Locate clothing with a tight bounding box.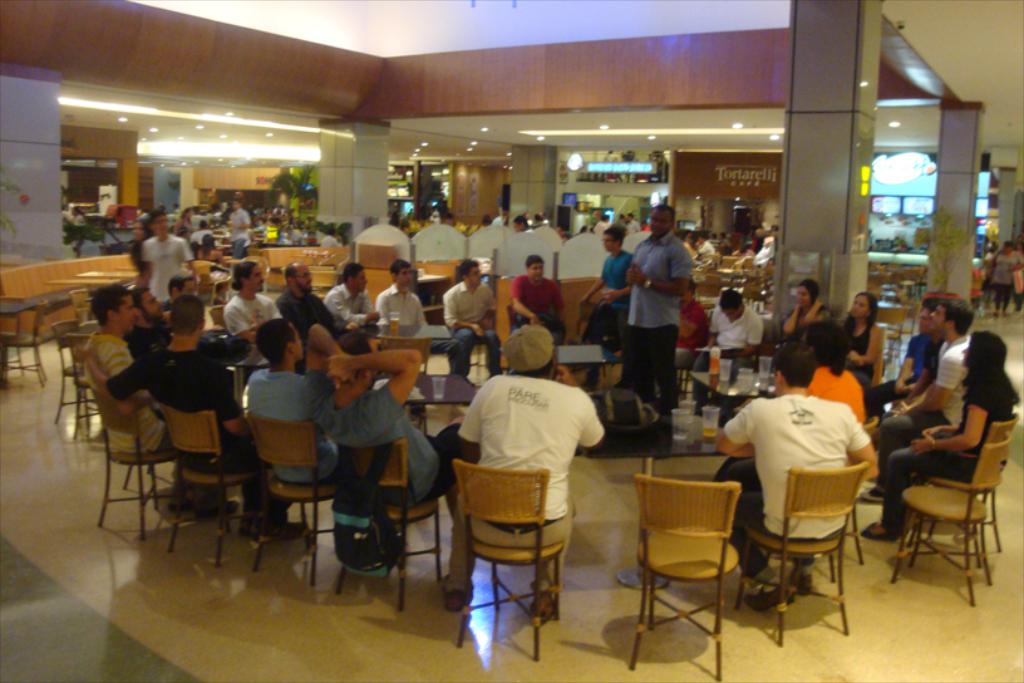
detection(98, 344, 282, 522).
